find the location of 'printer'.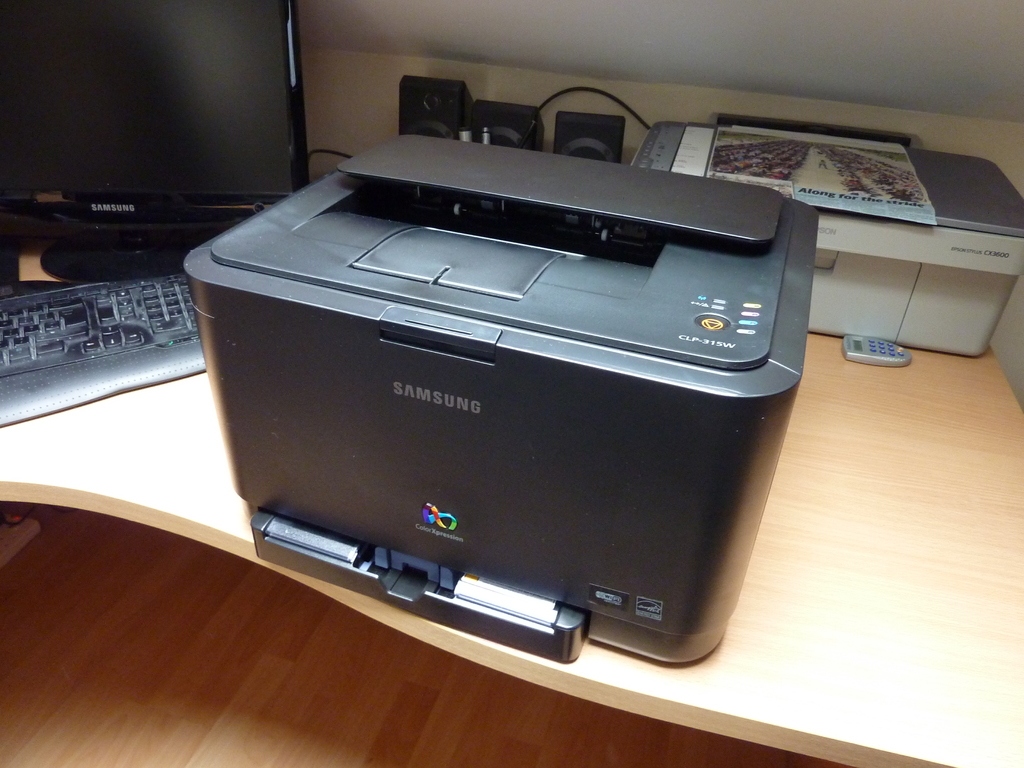
Location: 181 135 817 663.
